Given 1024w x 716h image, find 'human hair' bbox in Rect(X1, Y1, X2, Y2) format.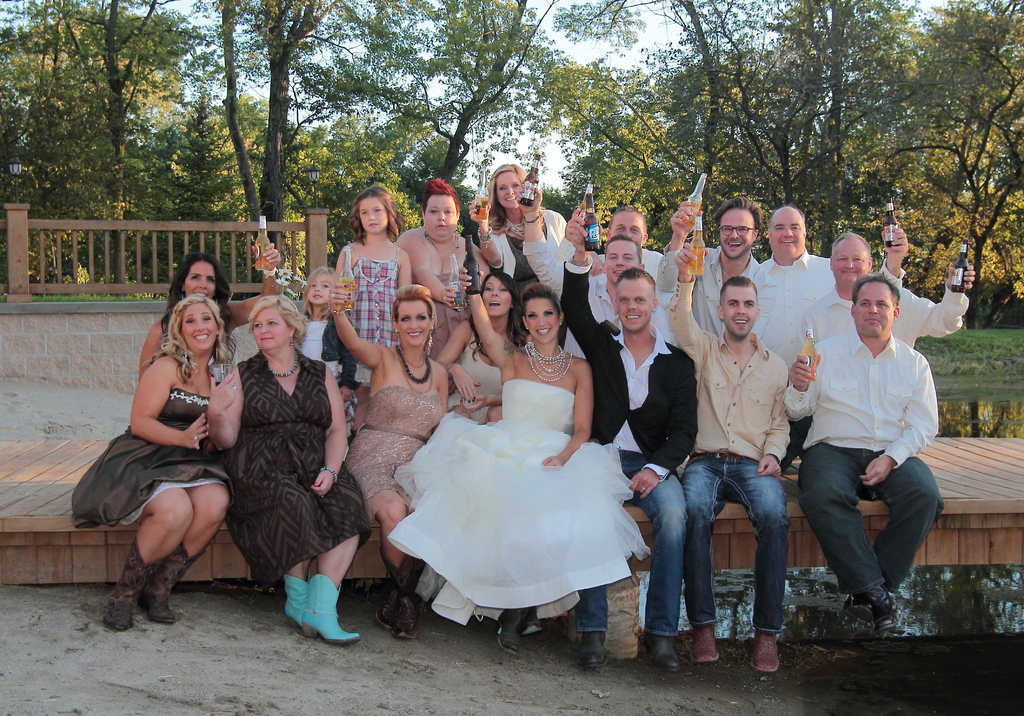
Rect(300, 267, 363, 331).
